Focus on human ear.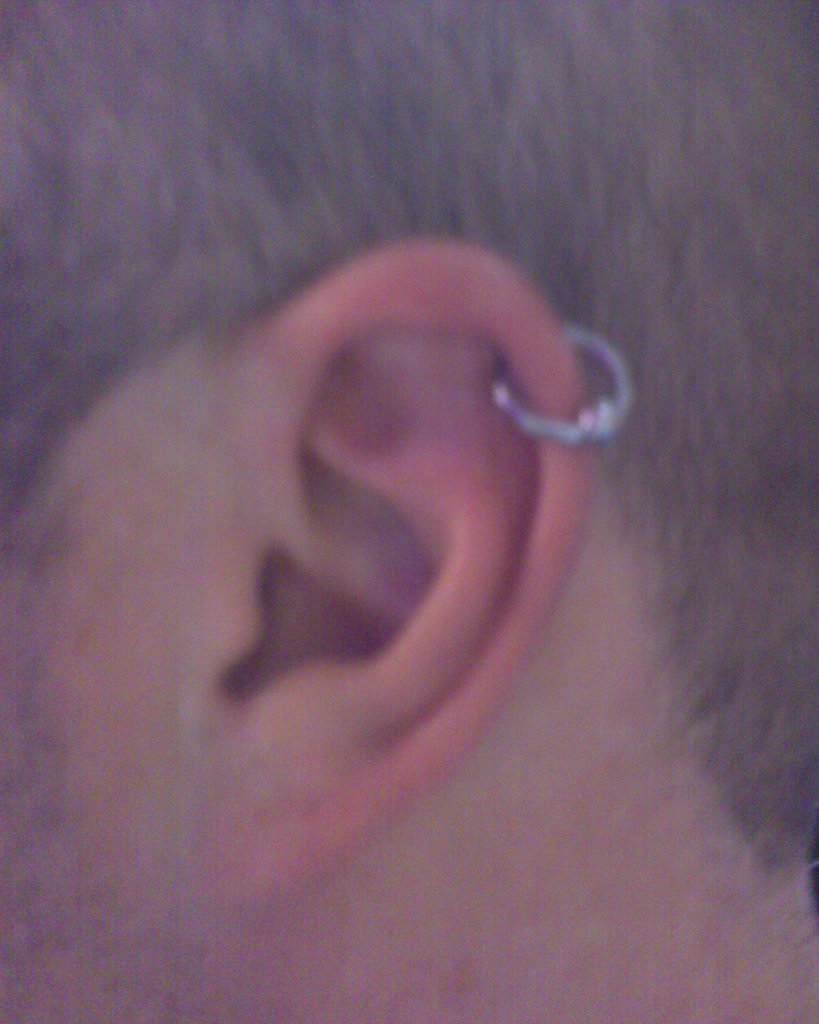
Focused at bbox=(189, 242, 591, 919).
